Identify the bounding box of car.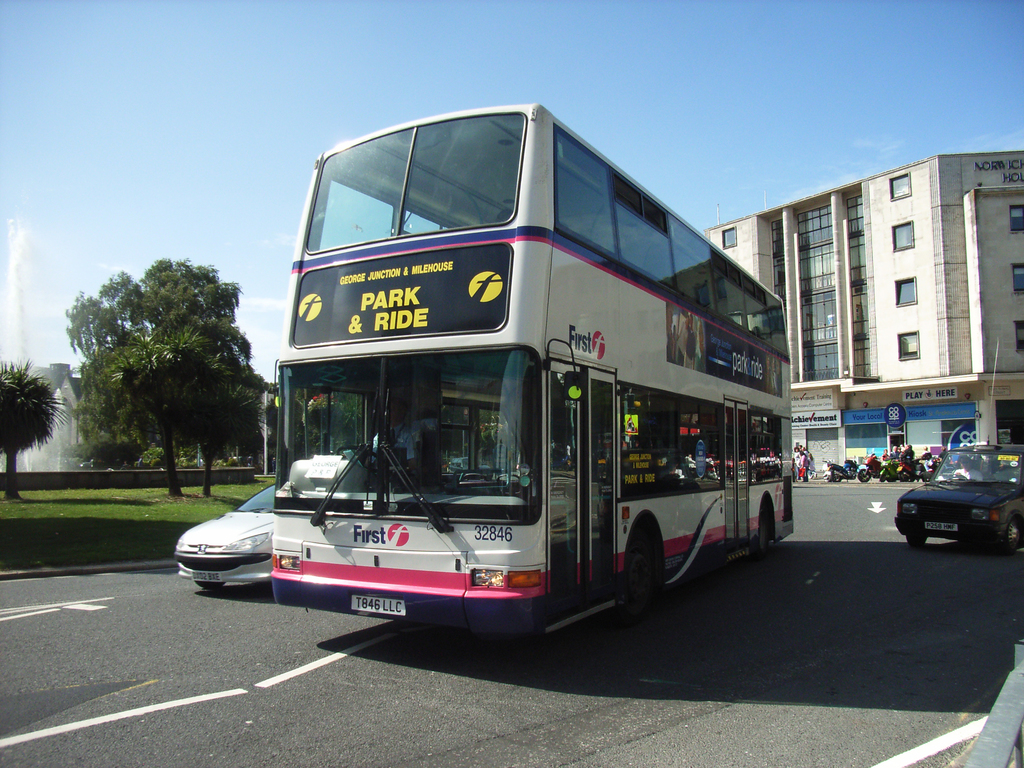
[895, 435, 1023, 556].
